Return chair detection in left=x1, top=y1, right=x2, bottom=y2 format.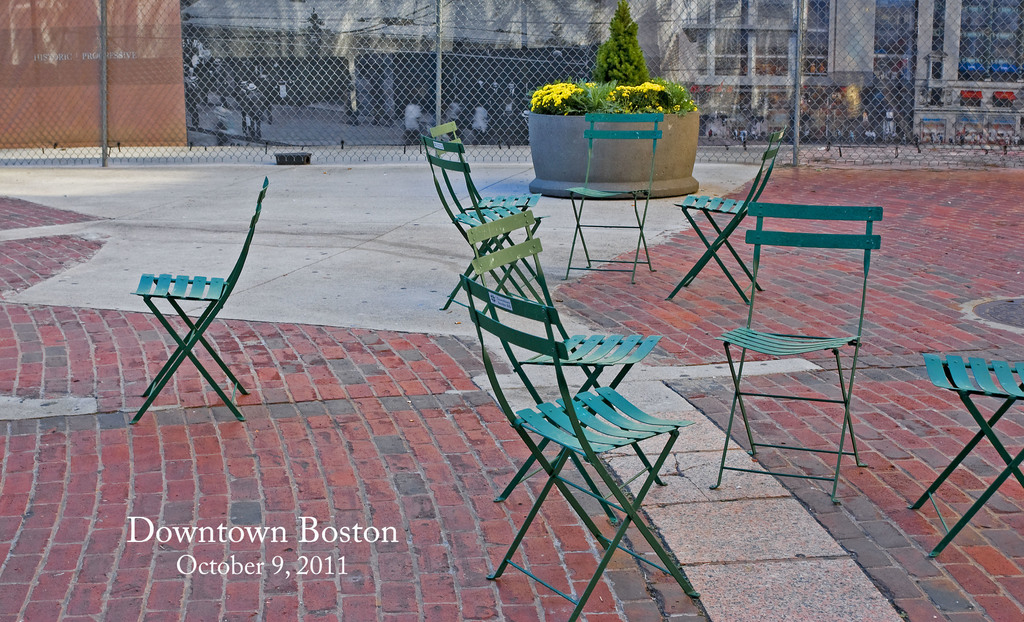
left=908, top=354, right=1023, bottom=557.
